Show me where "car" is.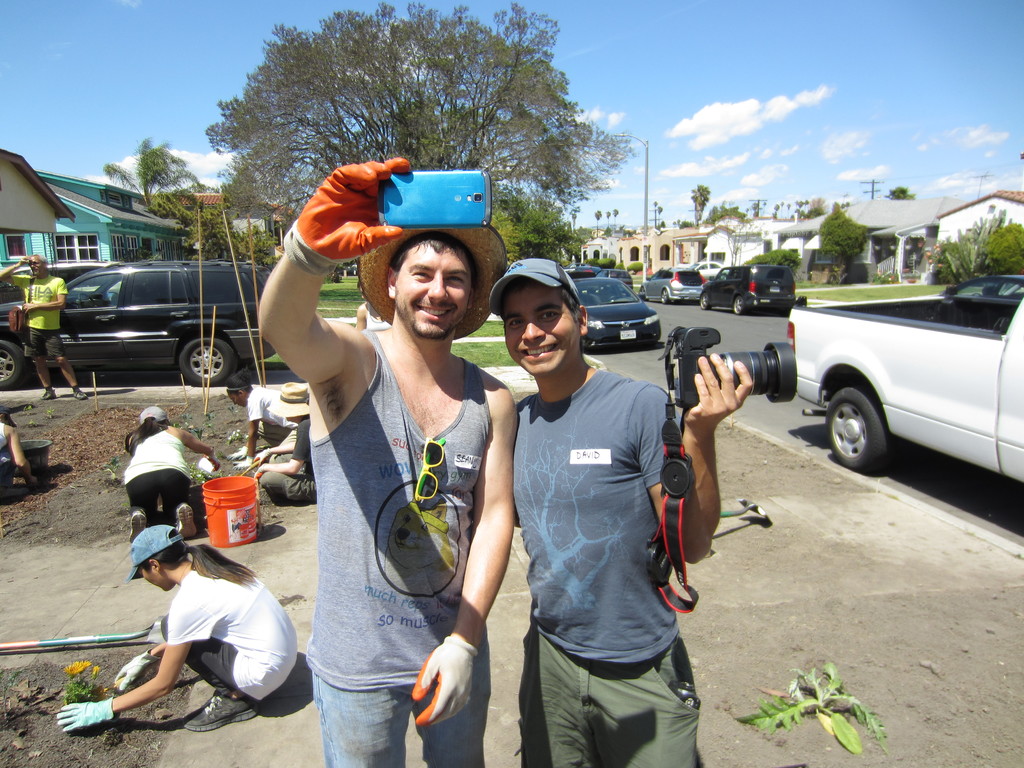
"car" is at x1=0, y1=260, x2=275, y2=388.
